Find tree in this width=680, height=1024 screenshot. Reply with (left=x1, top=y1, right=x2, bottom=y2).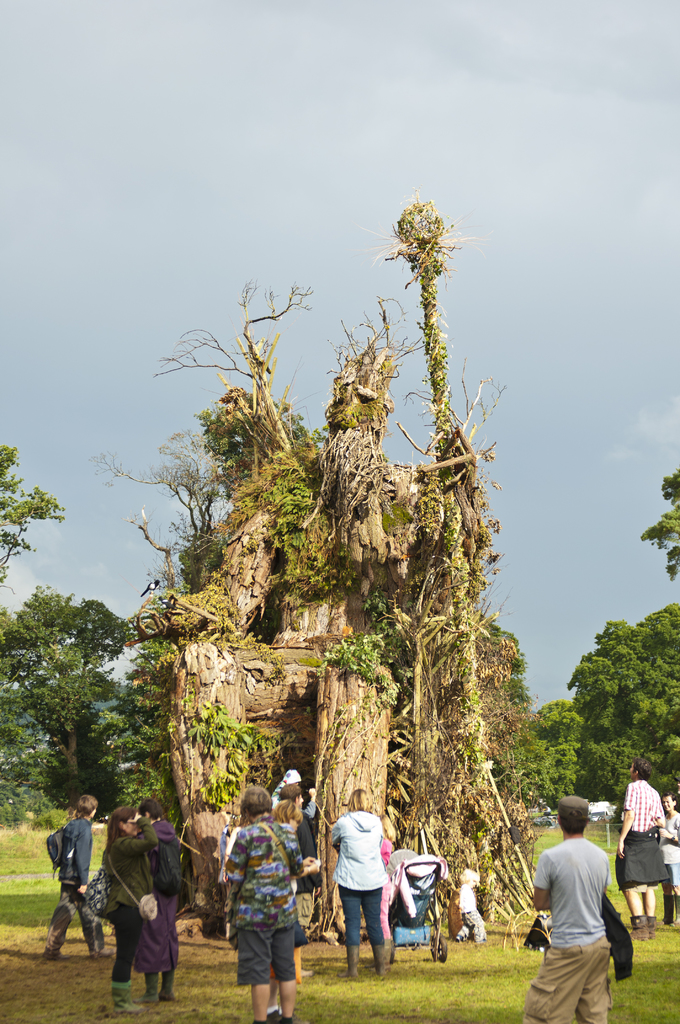
(left=120, top=195, right=509, bottom=941).
